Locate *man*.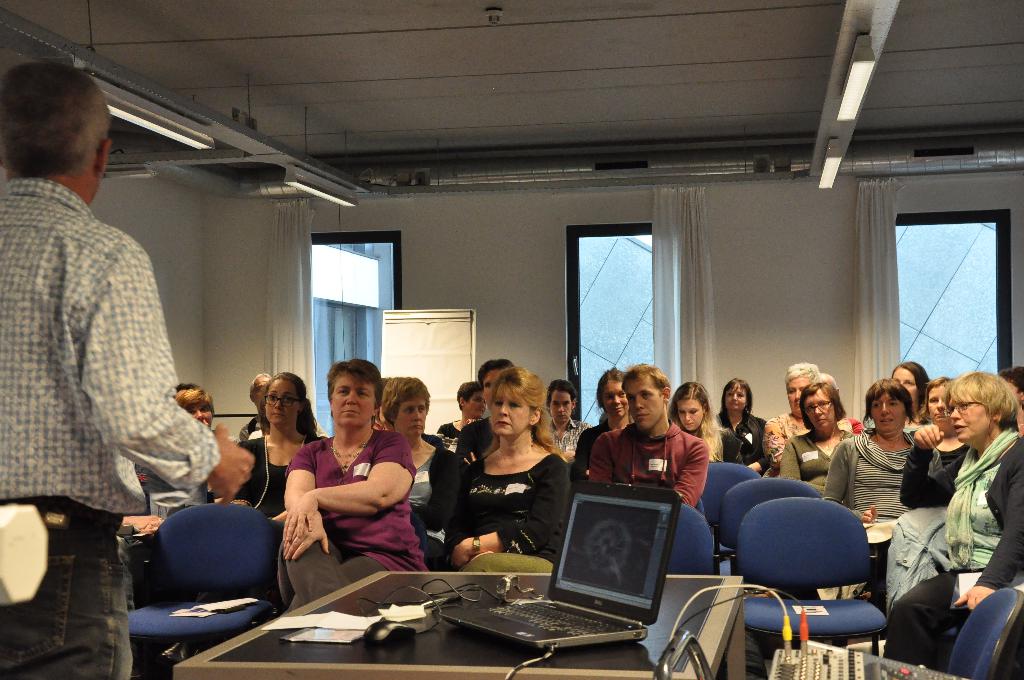
Bounding box: bbox=[588, 358, 712, 512].
